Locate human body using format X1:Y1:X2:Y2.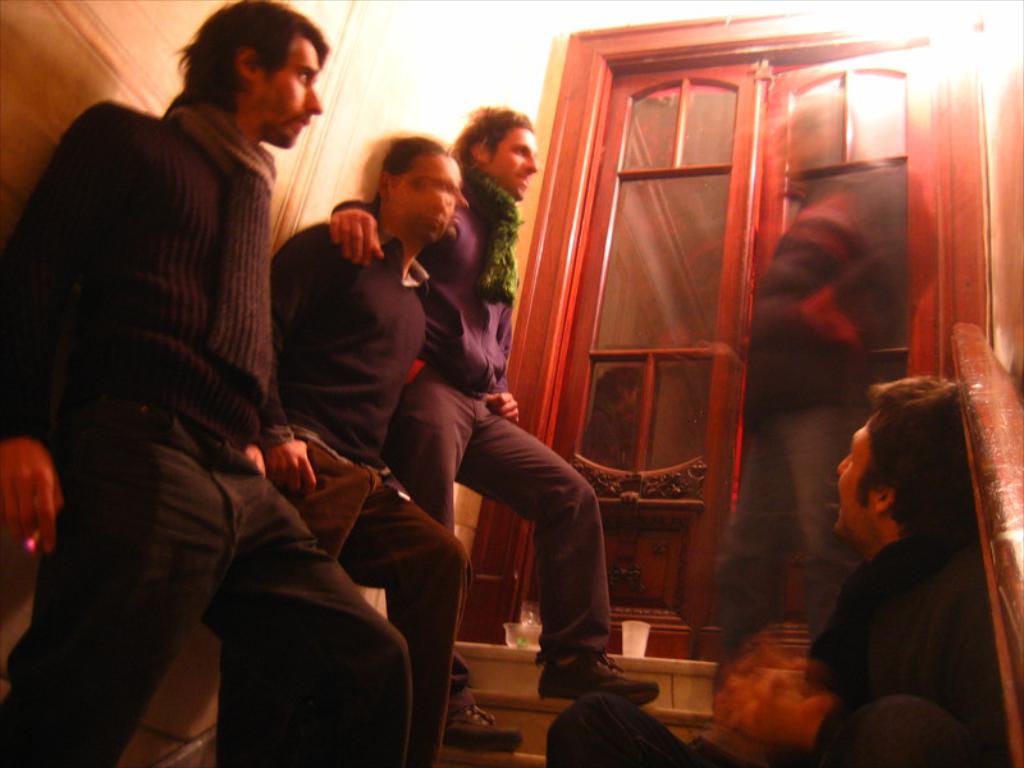
557:521:1011:764.
